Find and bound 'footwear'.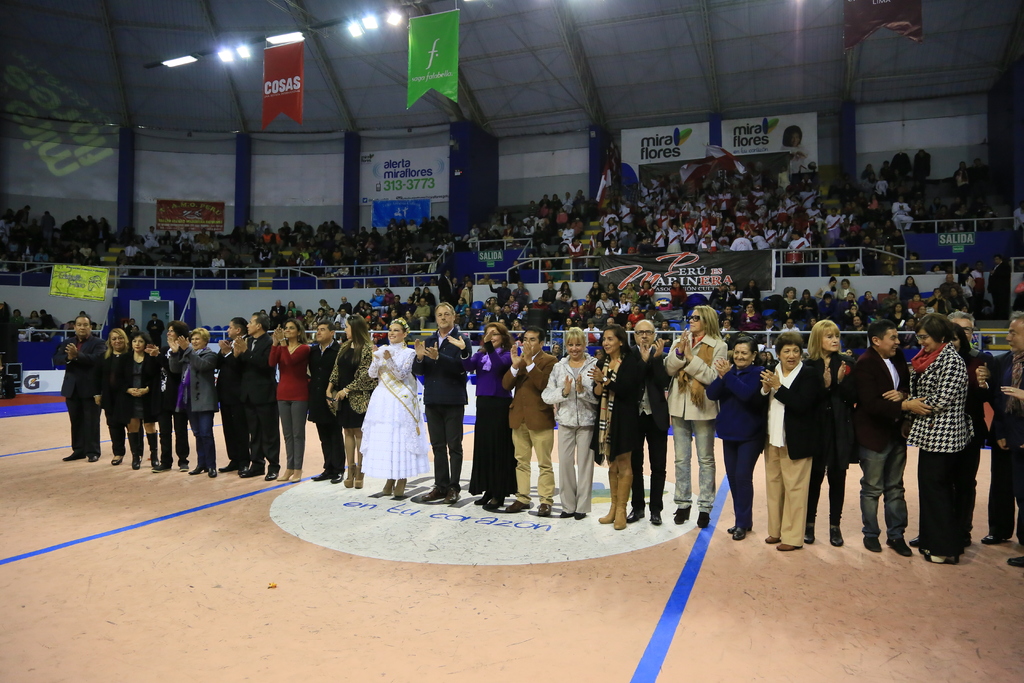
Bound: <region>559, 506, 570, 520</region>.
